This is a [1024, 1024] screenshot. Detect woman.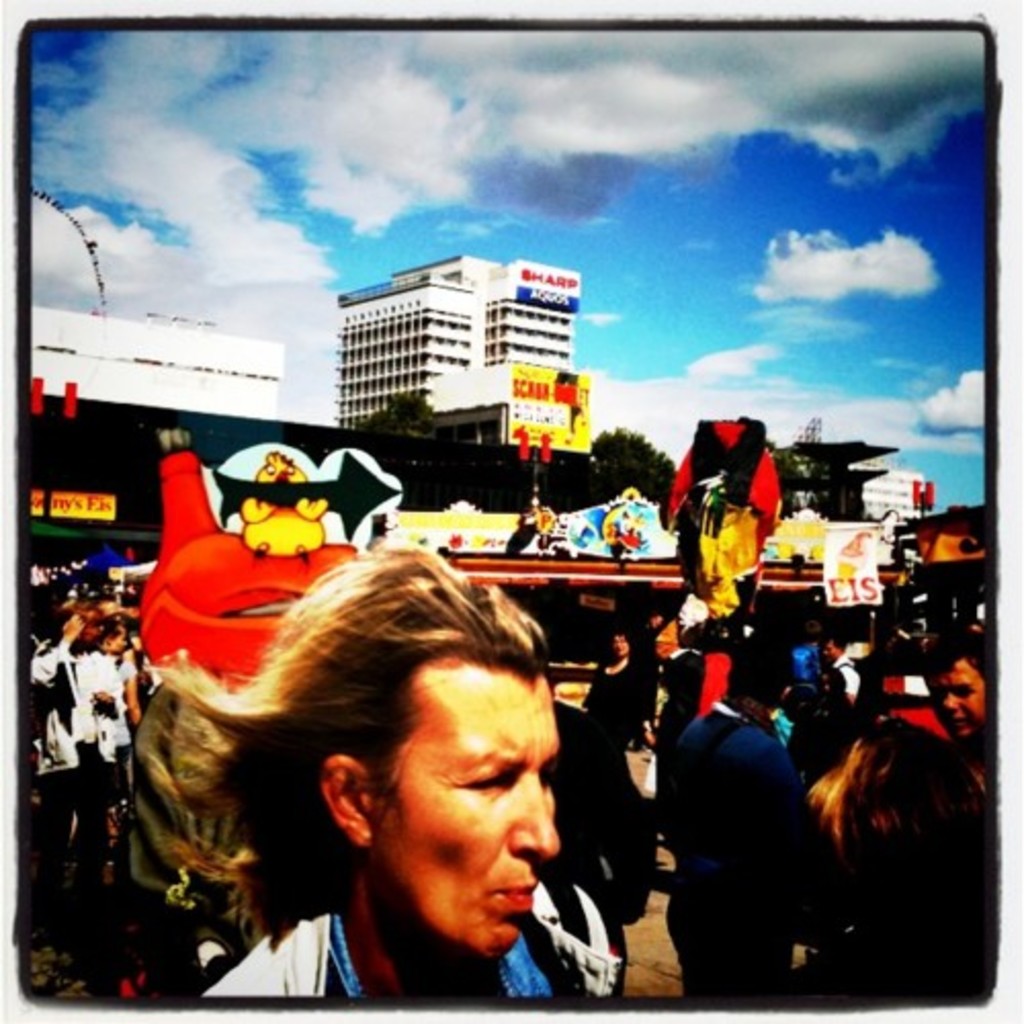
x1=569 y1=625 x2=653 y2=745.
